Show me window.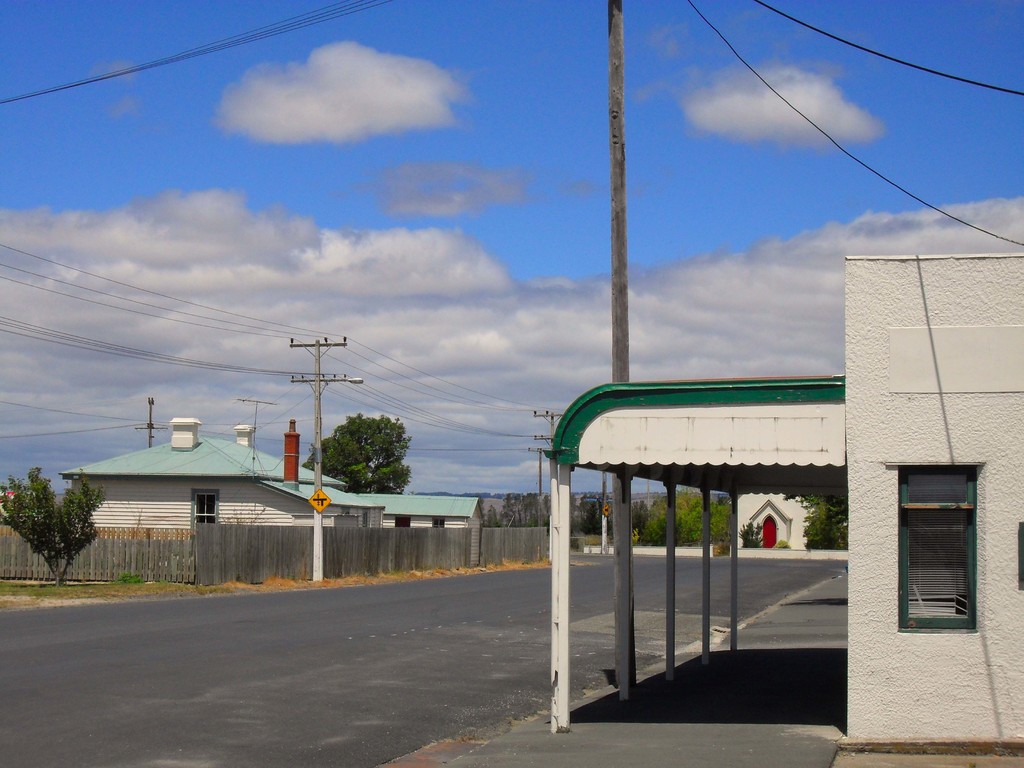
window is here: bbox(431, 515, 449, 529).
